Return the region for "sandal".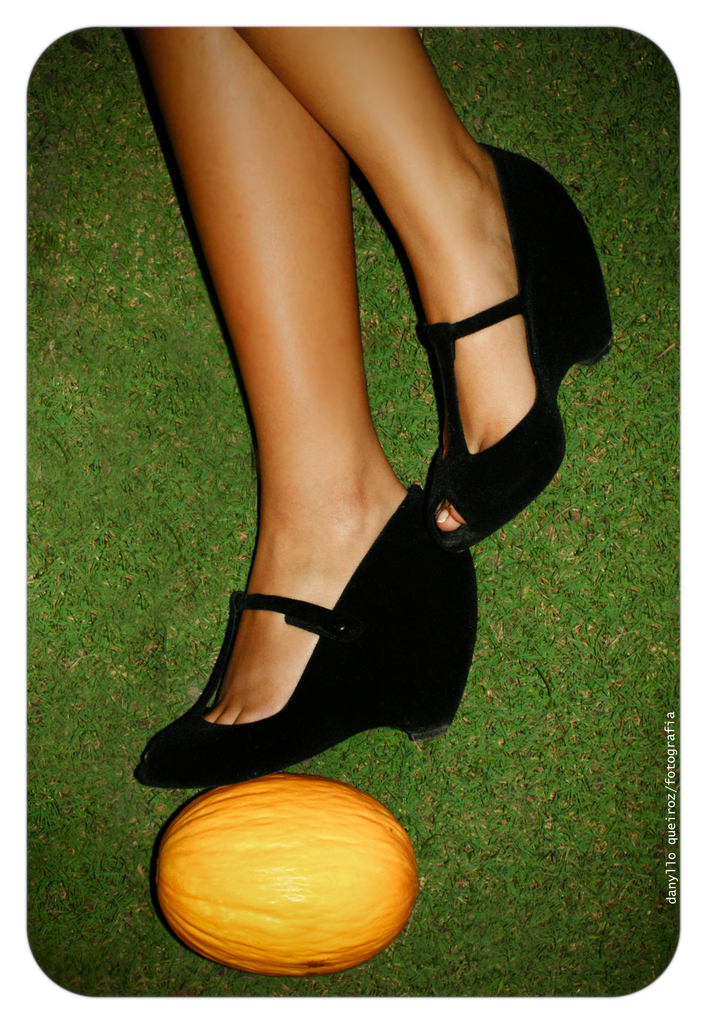
bbox=[417, 147, 615, 557].
